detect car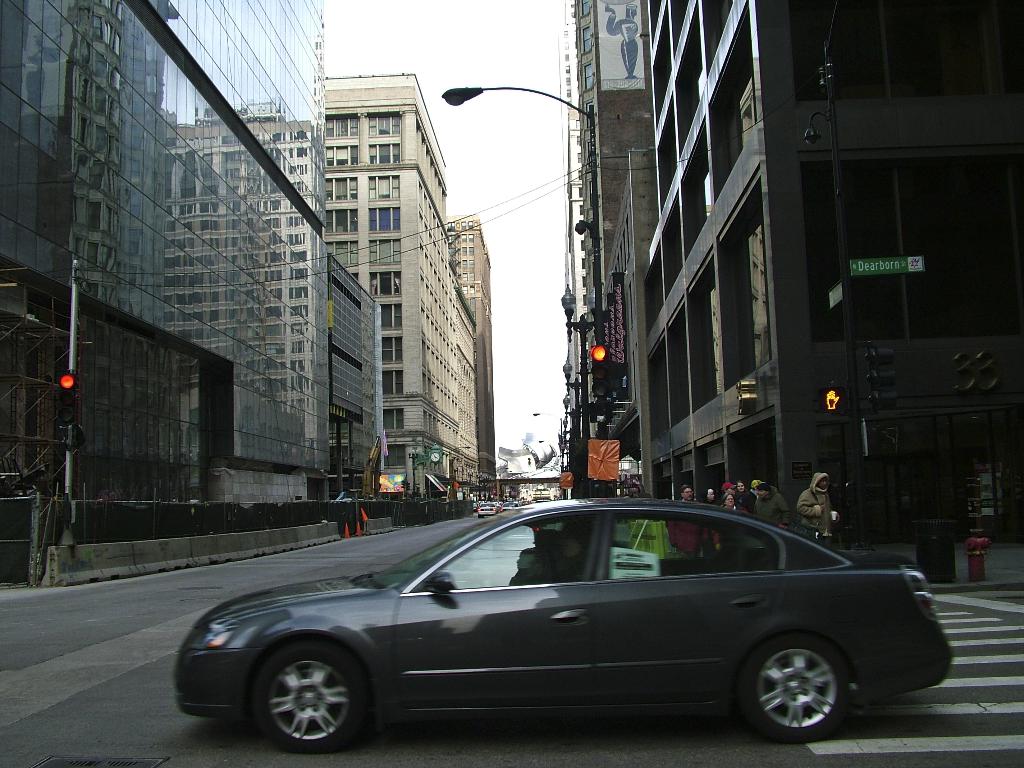
Rect(175, 499, 952, 749)
